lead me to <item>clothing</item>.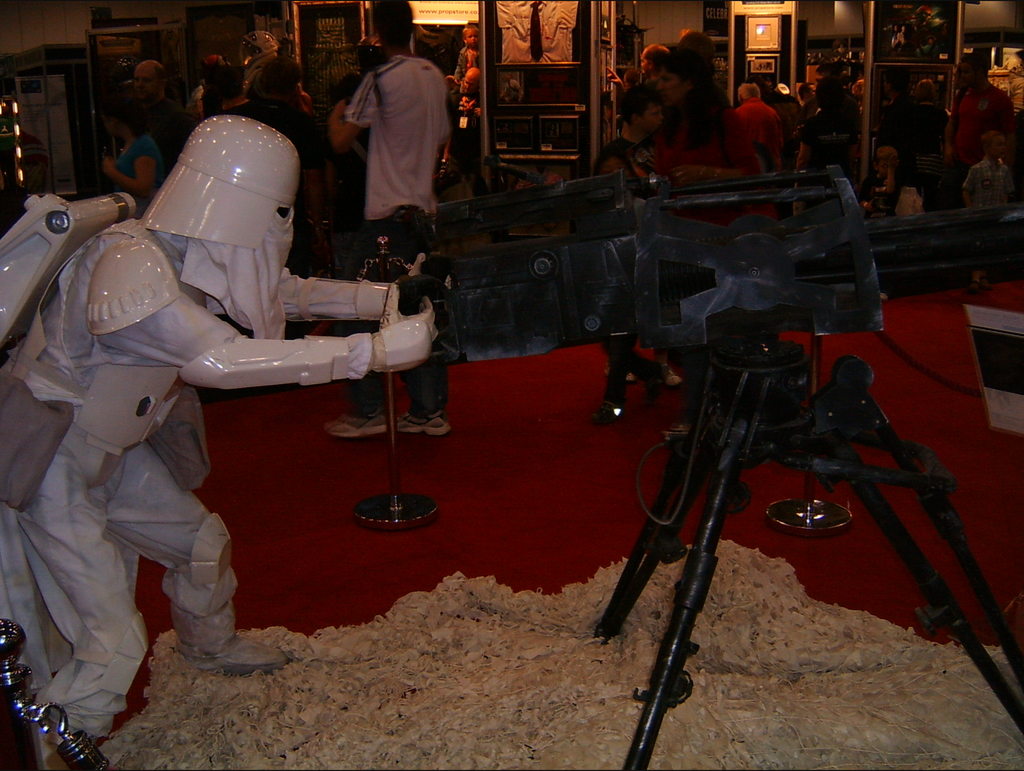
Lead to {"left": 964, "top": 156, "right": 1012, "bottom": 204}.
